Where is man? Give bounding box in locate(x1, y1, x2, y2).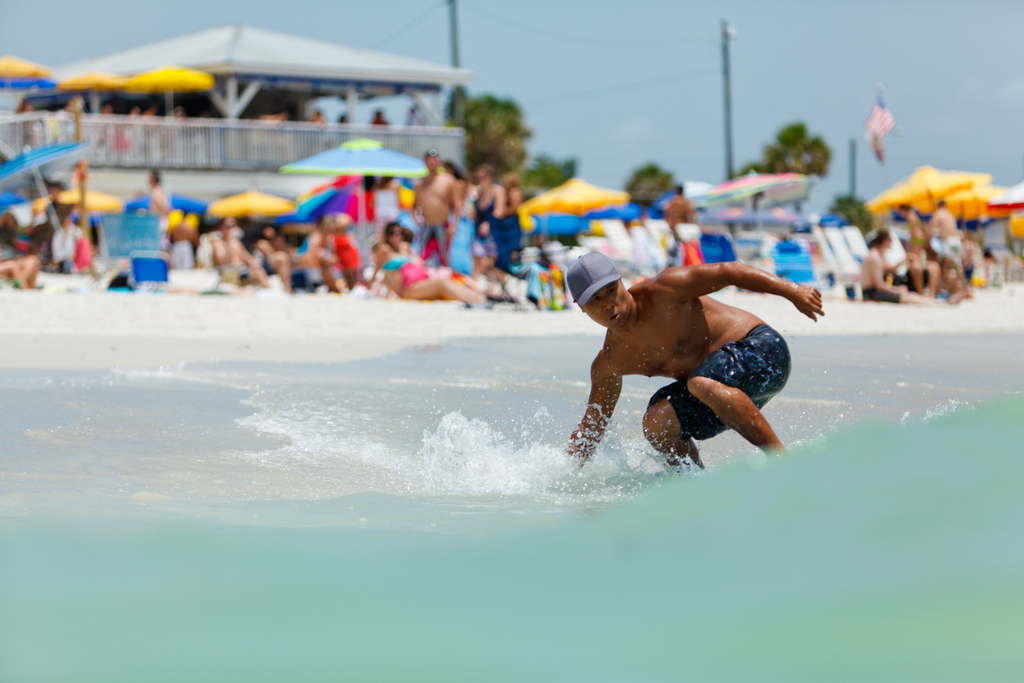
locate(932, 192, 961, 286).
